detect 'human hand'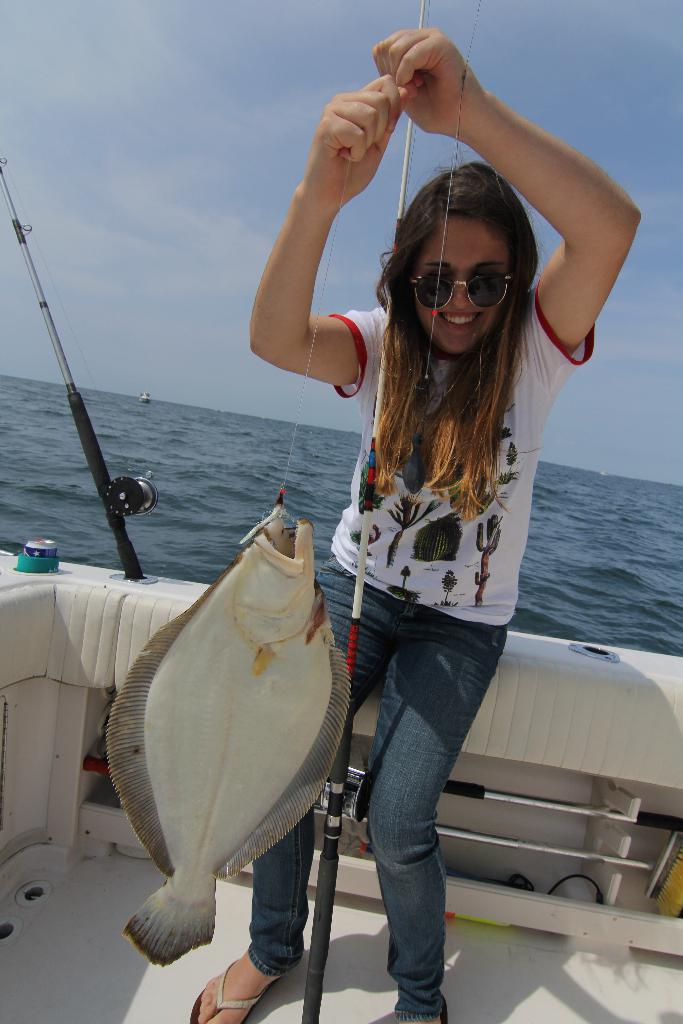
(x1=370, y1=25, x2=485, y2=136)
